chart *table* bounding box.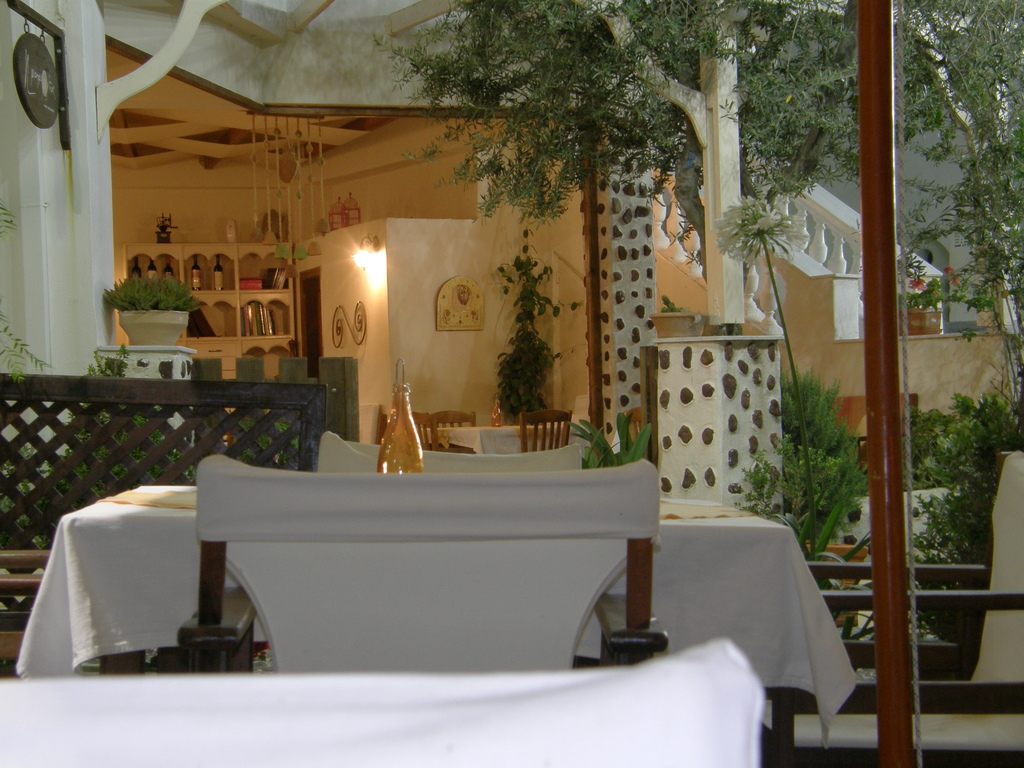
Charted: <region>3, 637, 772, 767</region>.
